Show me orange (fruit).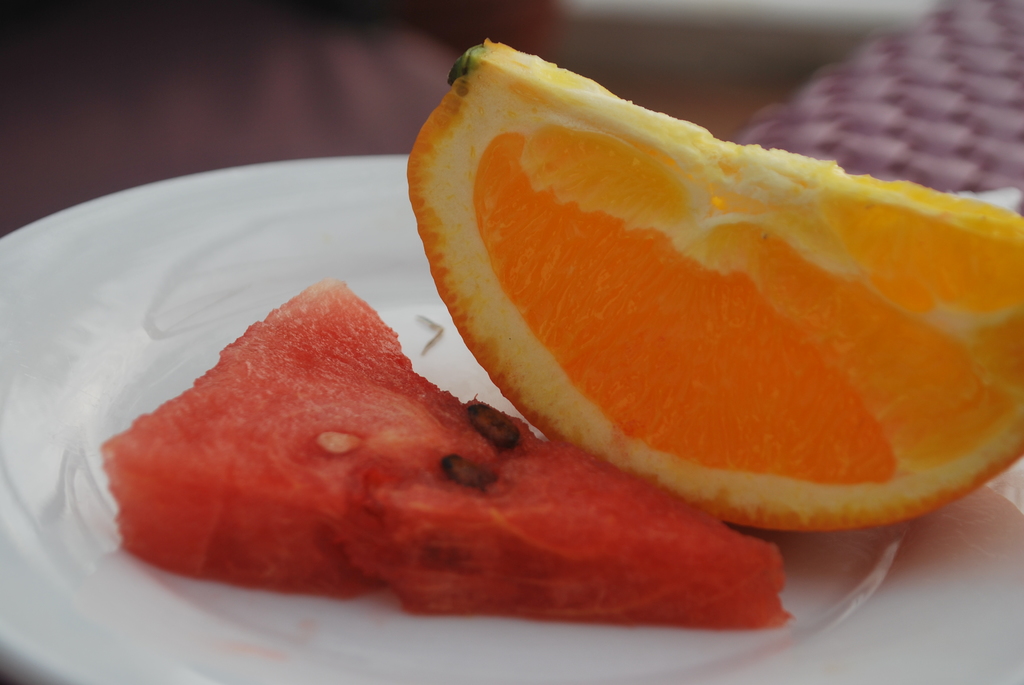
orange (fruit) is here: (402, 35, 1023, 553).
